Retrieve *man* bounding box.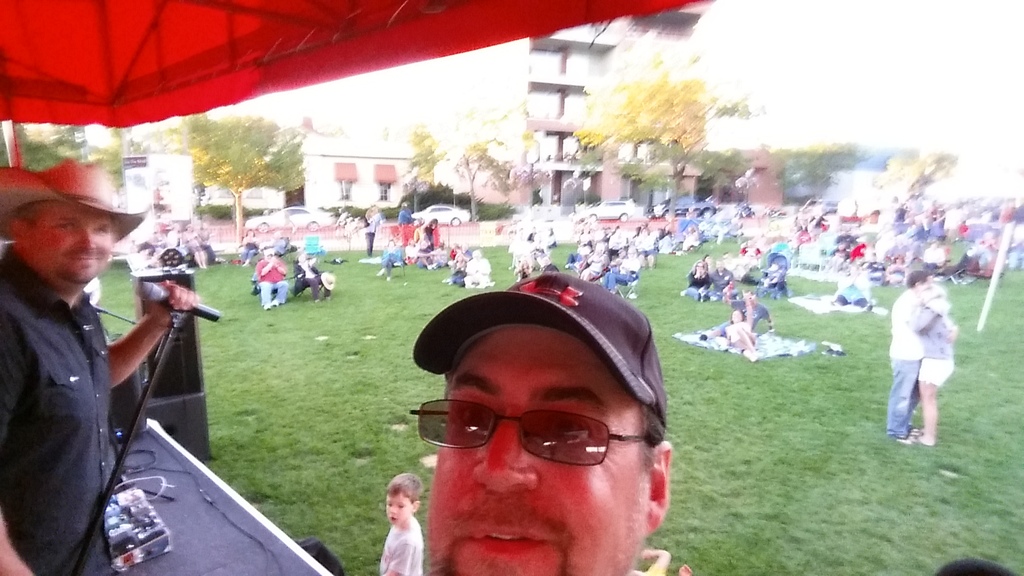
Bounding box: 253:244:287:308.
